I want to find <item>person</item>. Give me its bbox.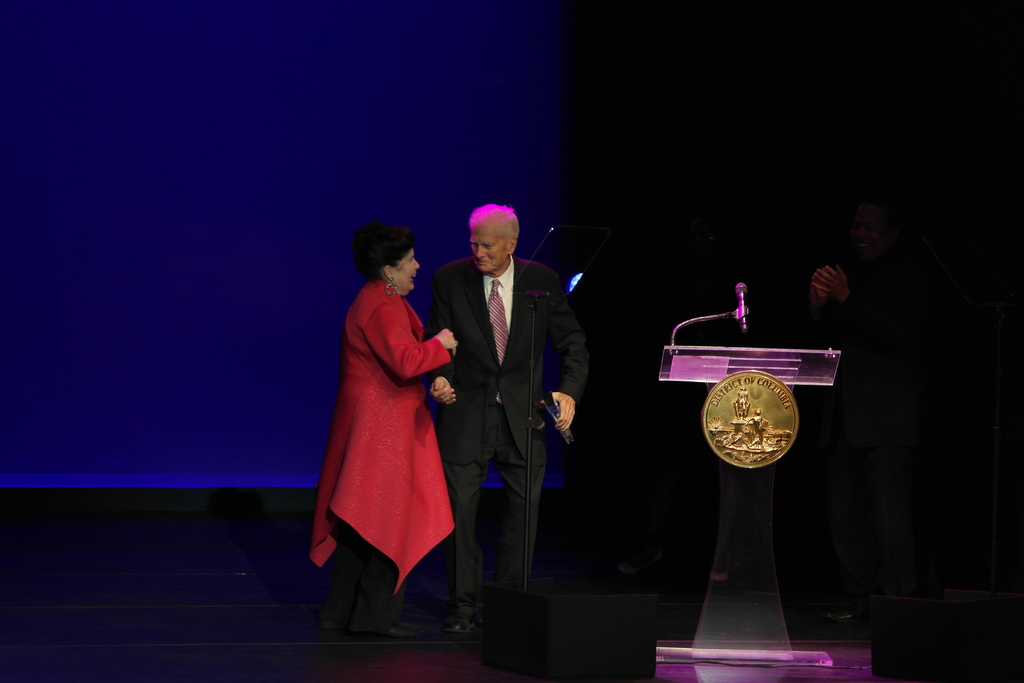
<region>428, 202, 592, 647</region>.
